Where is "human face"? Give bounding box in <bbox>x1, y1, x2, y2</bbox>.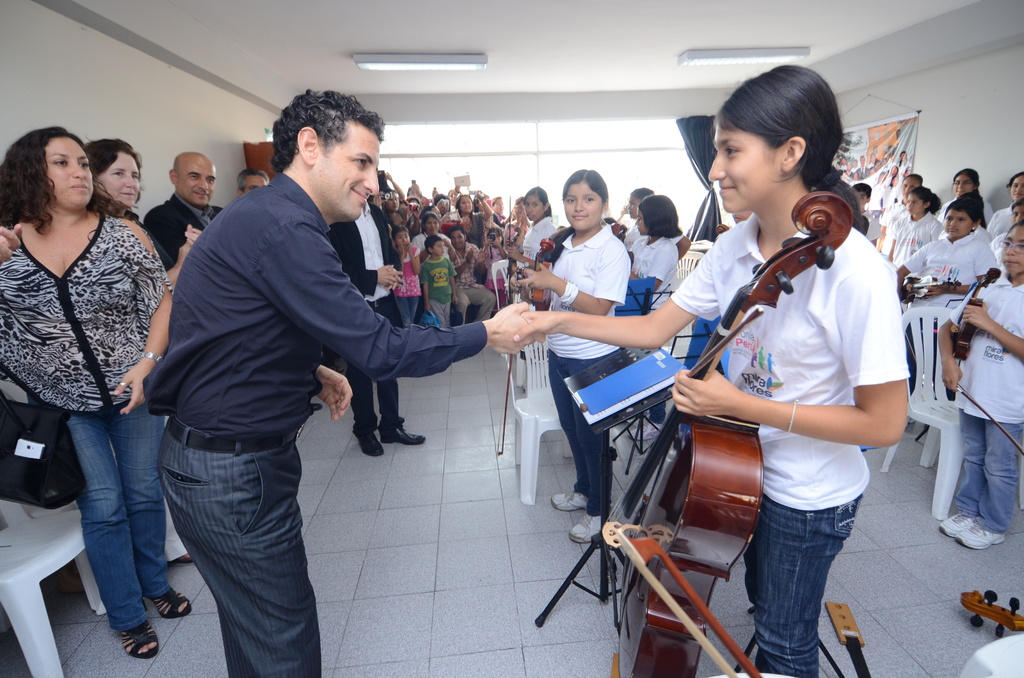
<bbox>854, 186, 870, 204</bbox>.
